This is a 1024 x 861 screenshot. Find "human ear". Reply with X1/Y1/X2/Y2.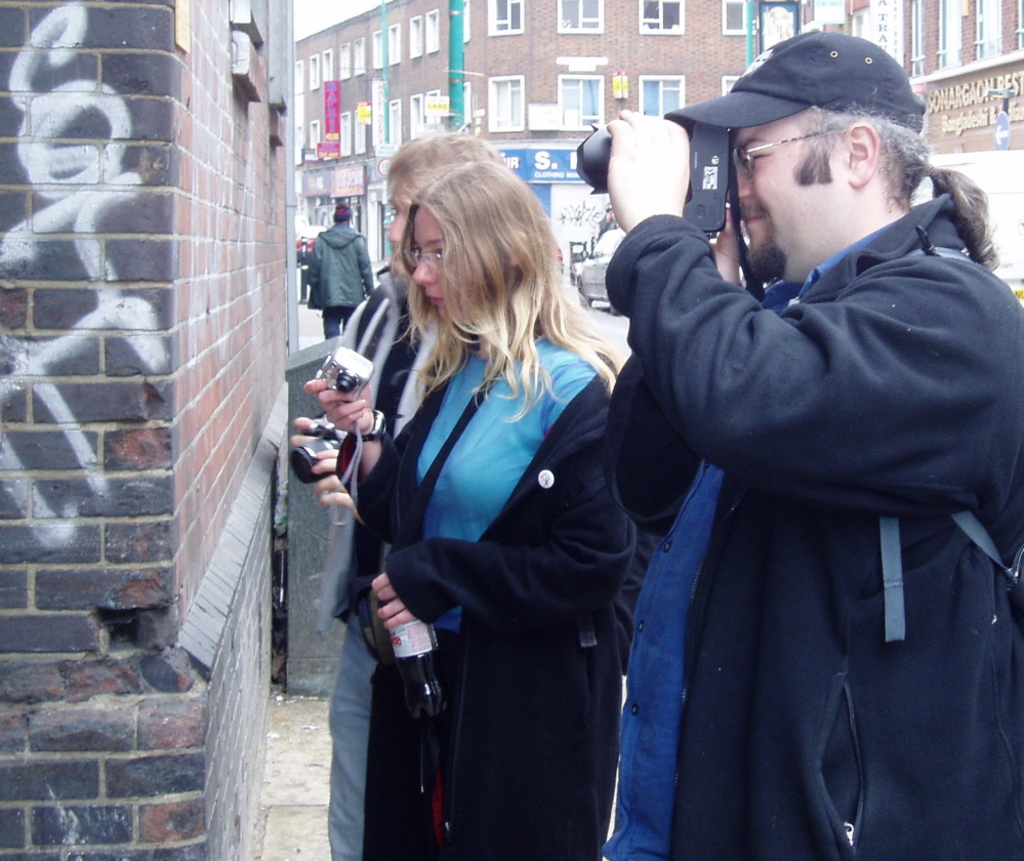
848/124/880/183.
